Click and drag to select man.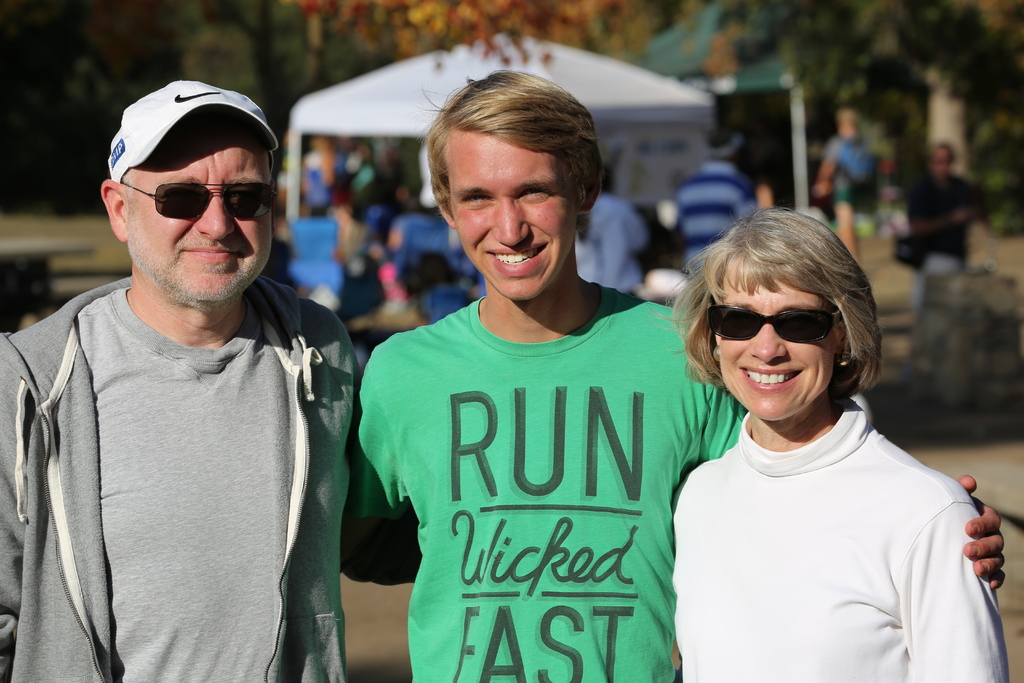
Selection: bbox(0, 78, 369, 666).
